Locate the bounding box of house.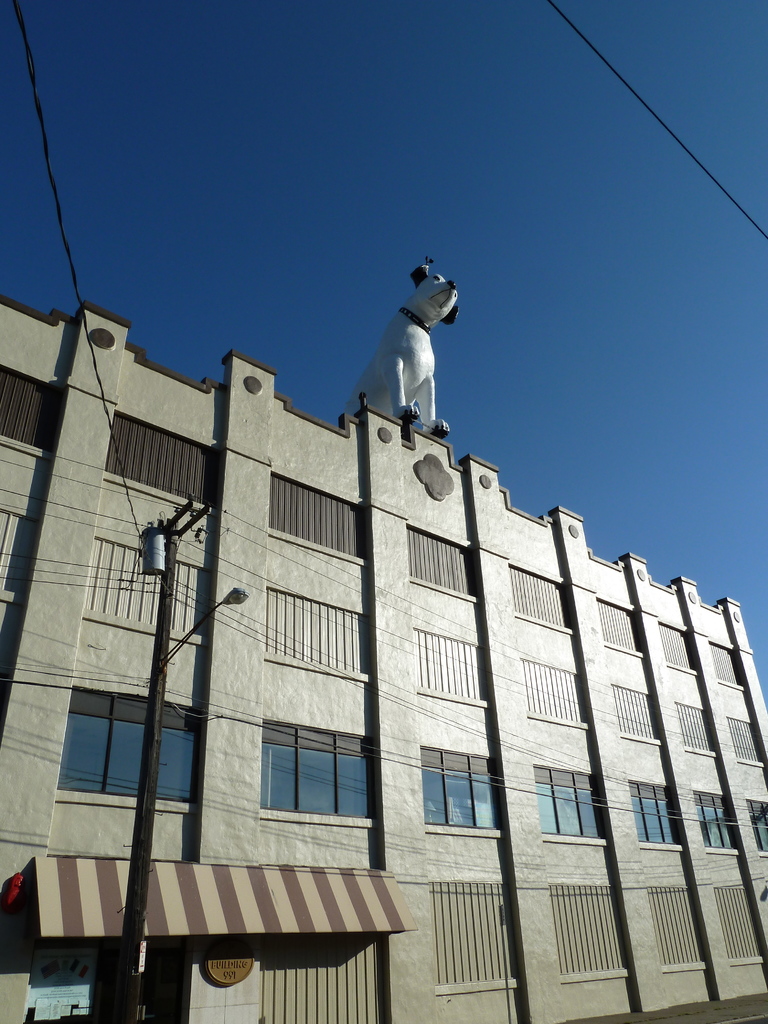
Bounding box: rect(0, 292, 767, 1023).
